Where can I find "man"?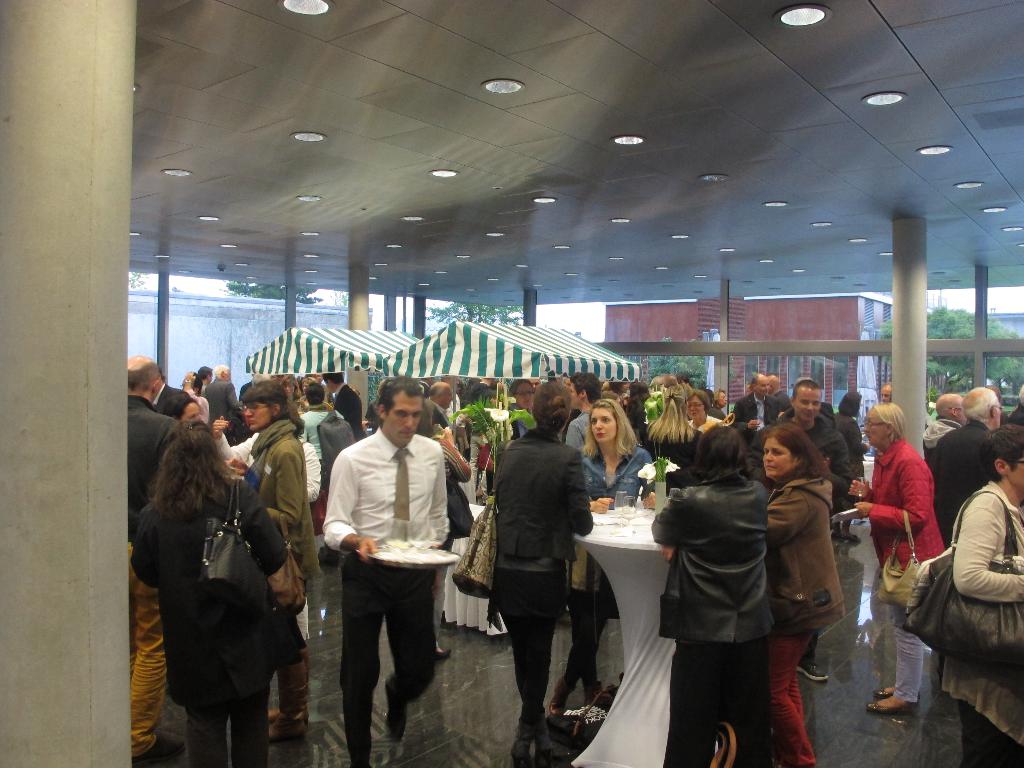
You can find it at (314, 388, 468, 749).
